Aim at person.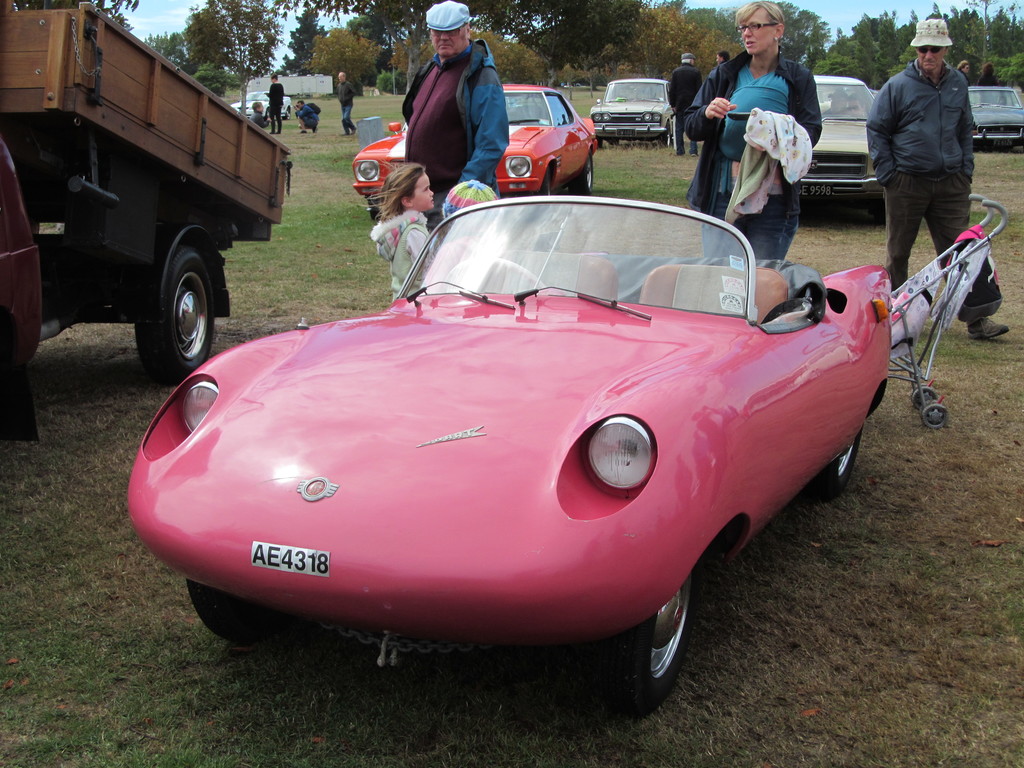
Aimed at left=682, top=0, right=822, bottom=269.
